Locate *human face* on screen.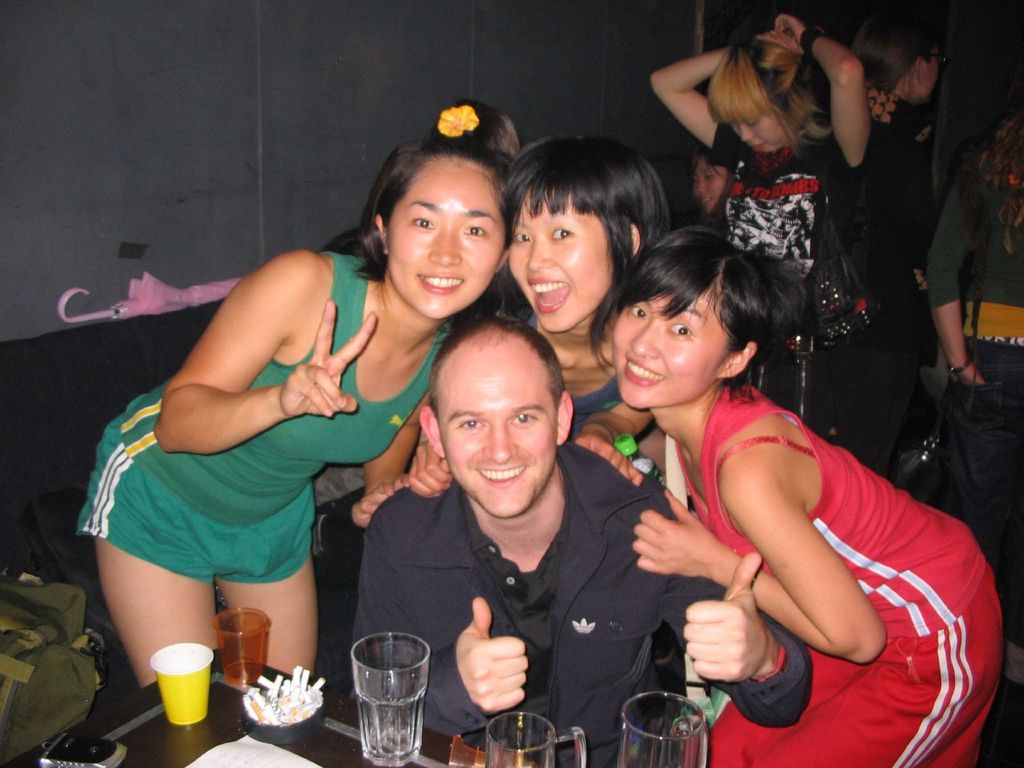
On screen at (x1=684, y1=146, x2=742, y2=220).
